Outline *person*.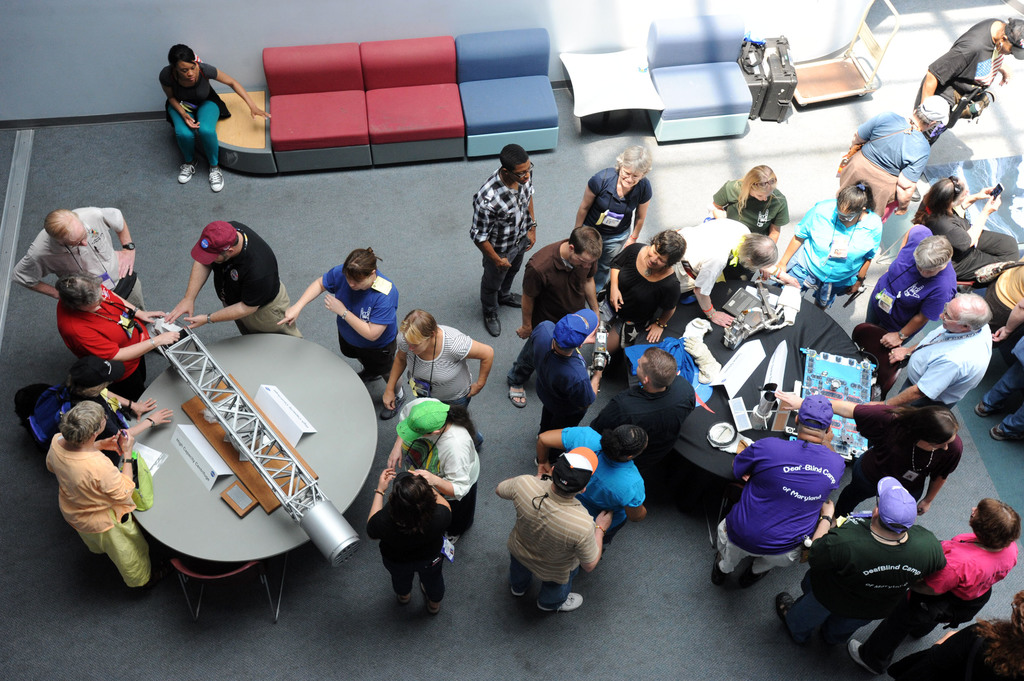
Outline: x1=162 y1=223 x2=302 y2=339.
